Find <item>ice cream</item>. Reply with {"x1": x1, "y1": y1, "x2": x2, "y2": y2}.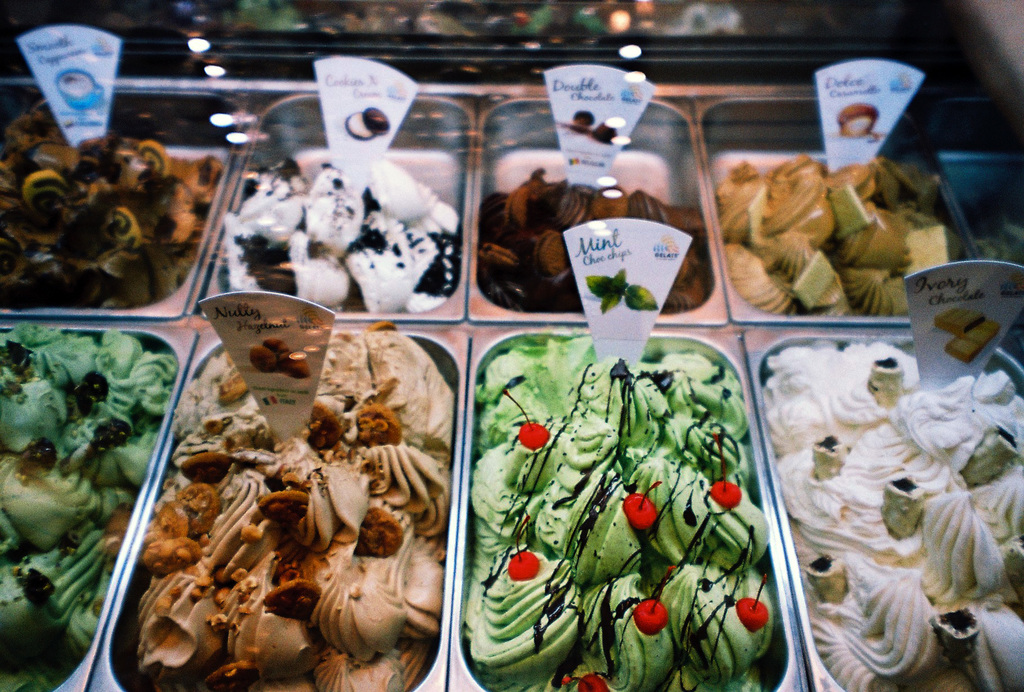
{"x1": 764, "y1": 317, "x2": 995, "y2": 658}.
